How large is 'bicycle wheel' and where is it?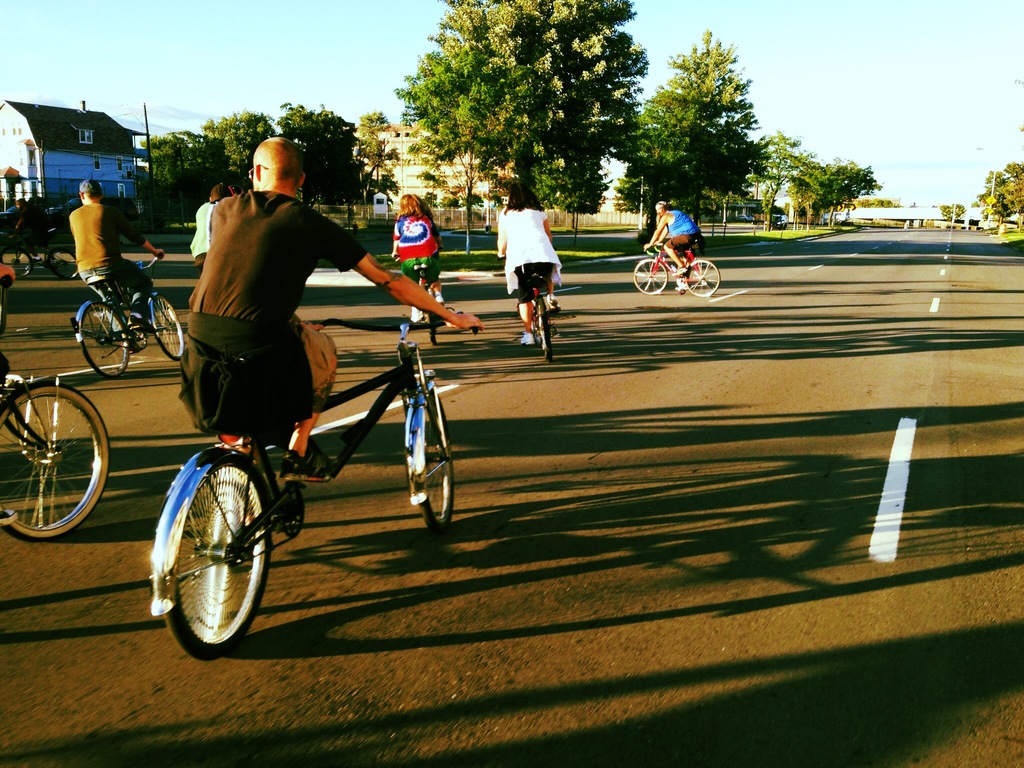
Bounding box: box=[154, 292, 186, 360].
